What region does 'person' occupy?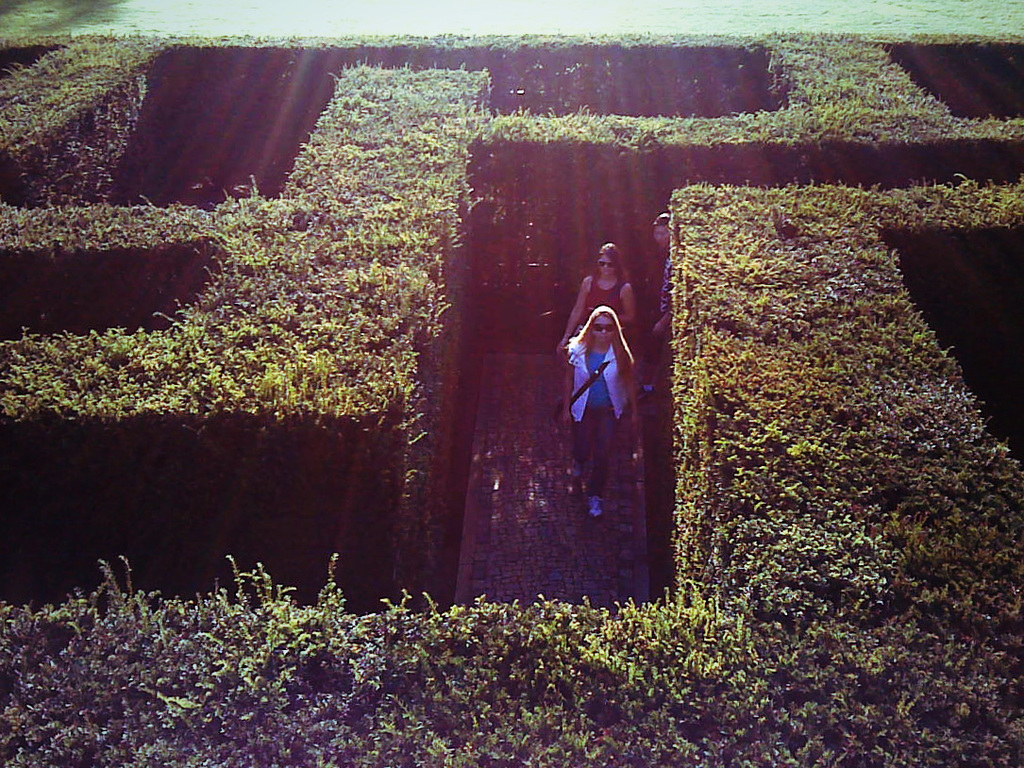
box=[568, 236, 639, 467].
